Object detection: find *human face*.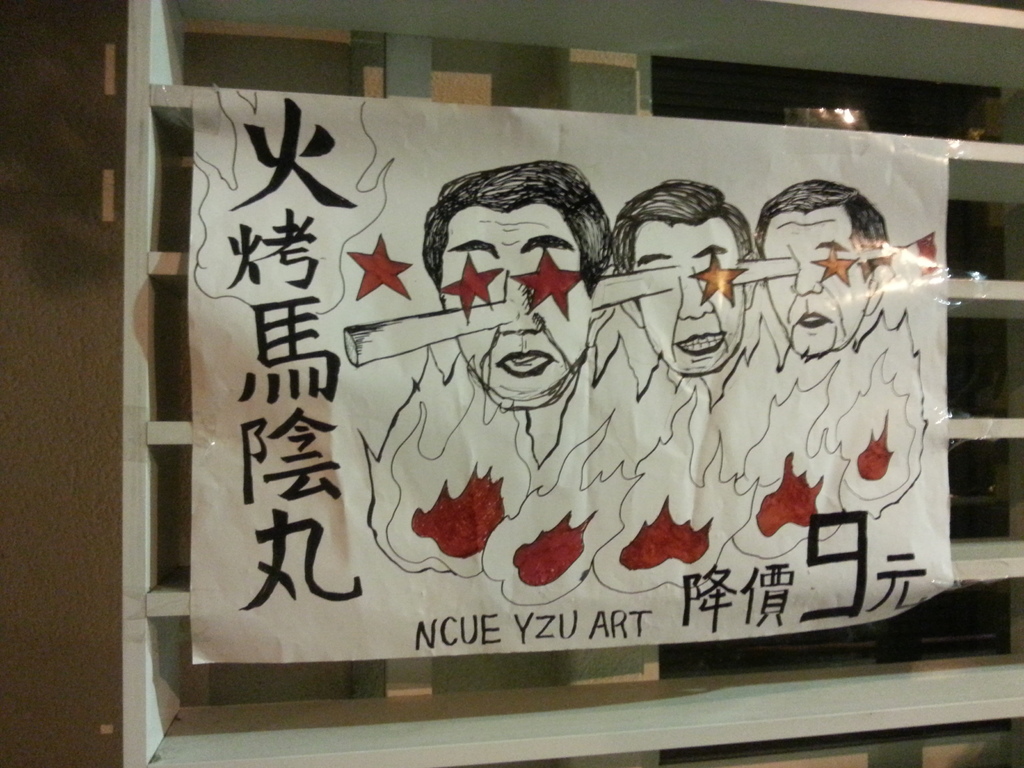
[634,218,745,374].
